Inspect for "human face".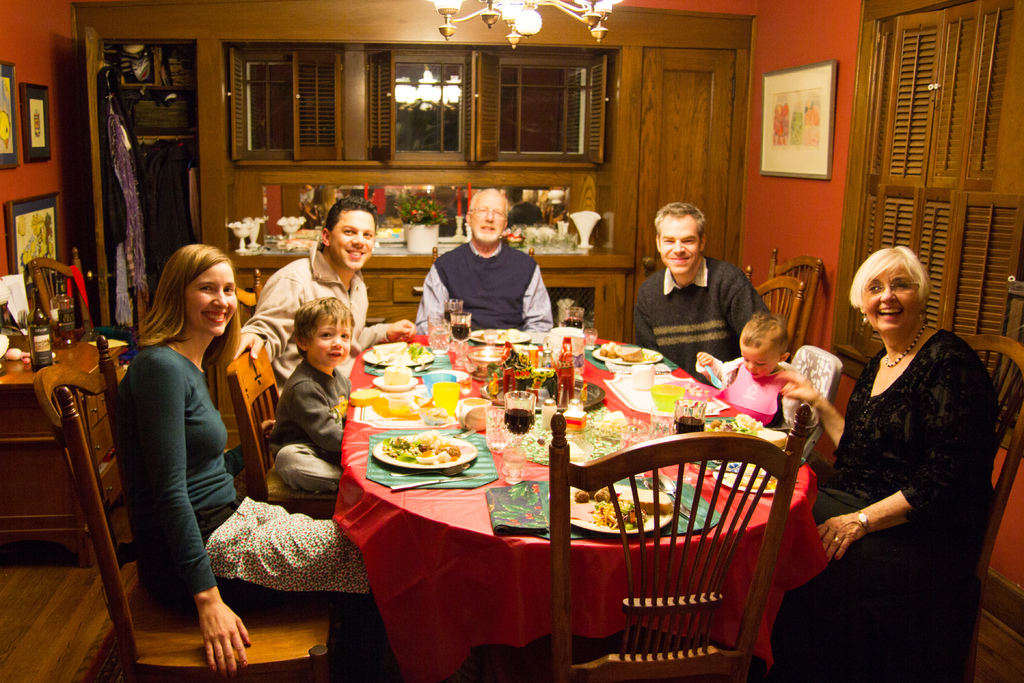
Inspection: <bbox>330, 212, 374, 276</bbox>.
